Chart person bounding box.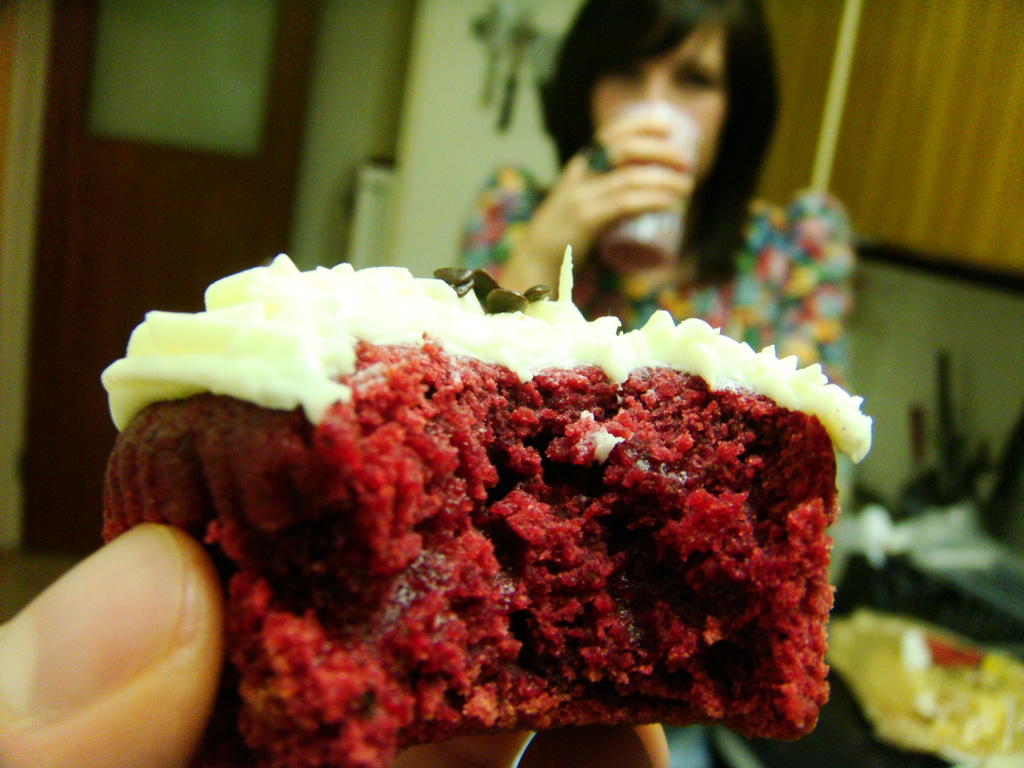
Charted: {"x1": 449, "y1": 0, "x2": 856, "y2": 383}.
